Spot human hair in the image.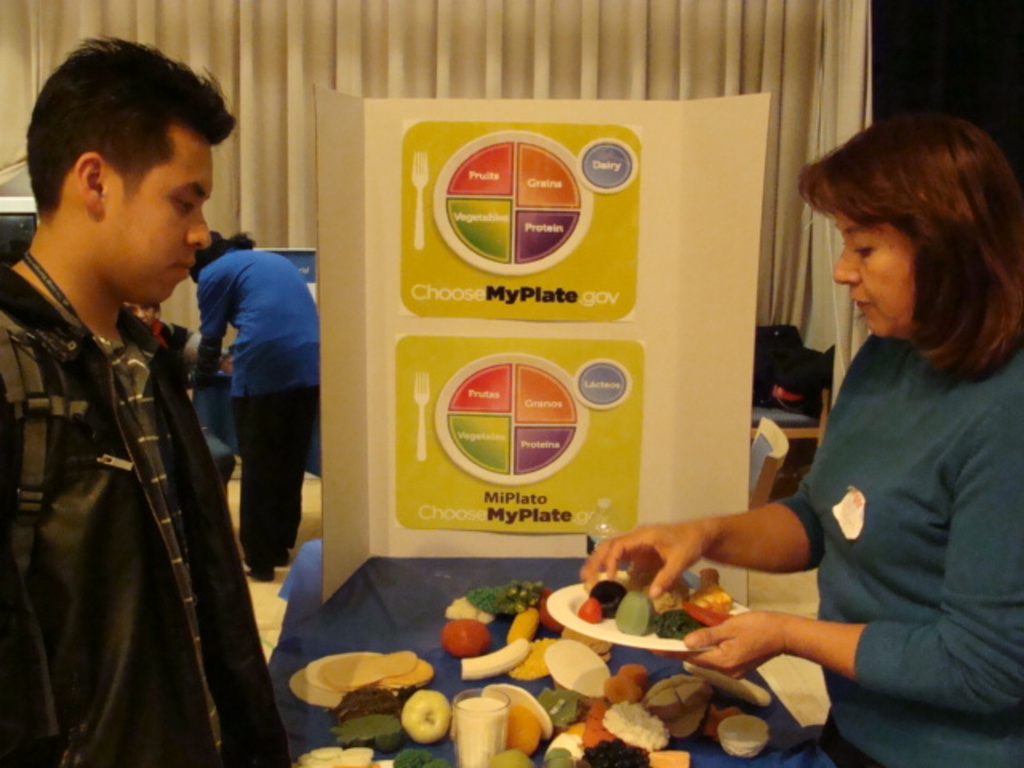
human hair found at (797,109,1022,390).
